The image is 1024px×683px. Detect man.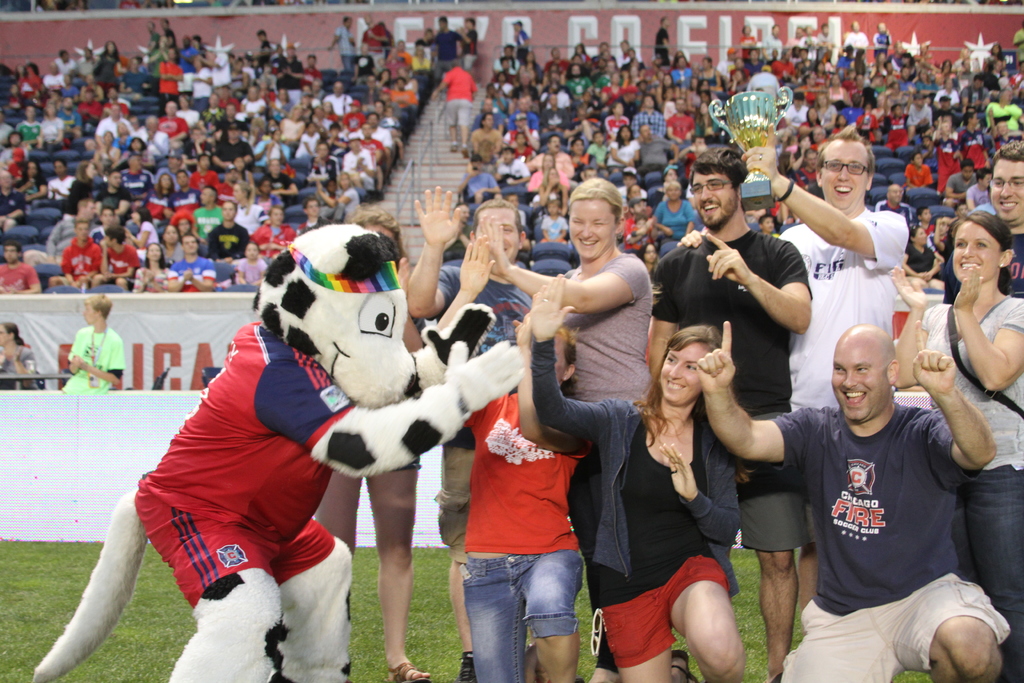
Detection: select_region(645, 142, 815, 682).
